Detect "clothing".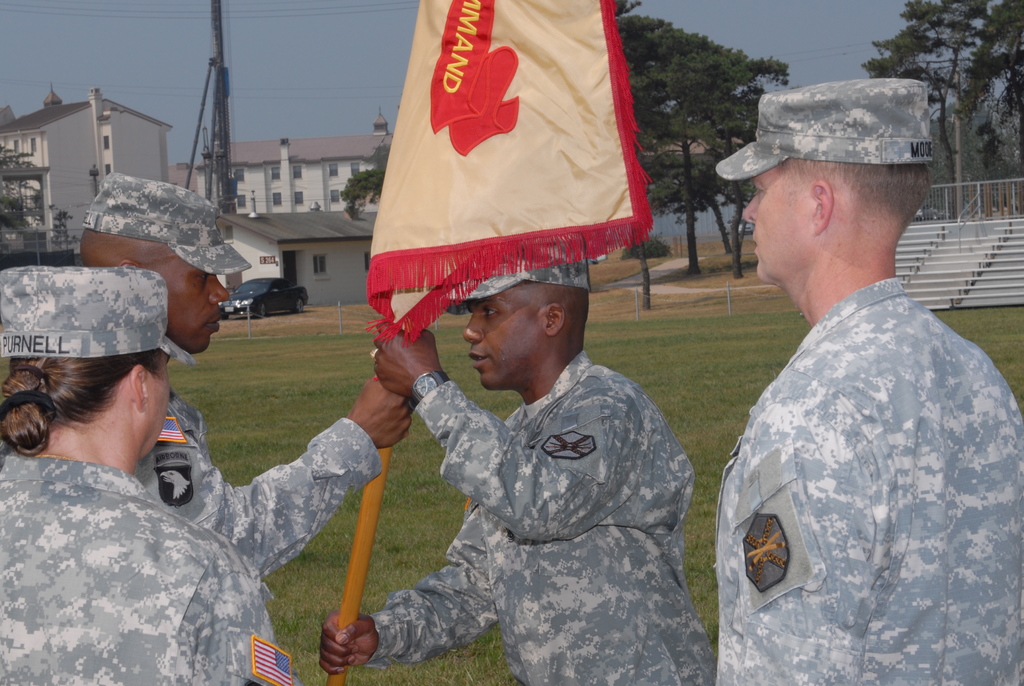
Detected at bbox(164, 380, 364, 553).
